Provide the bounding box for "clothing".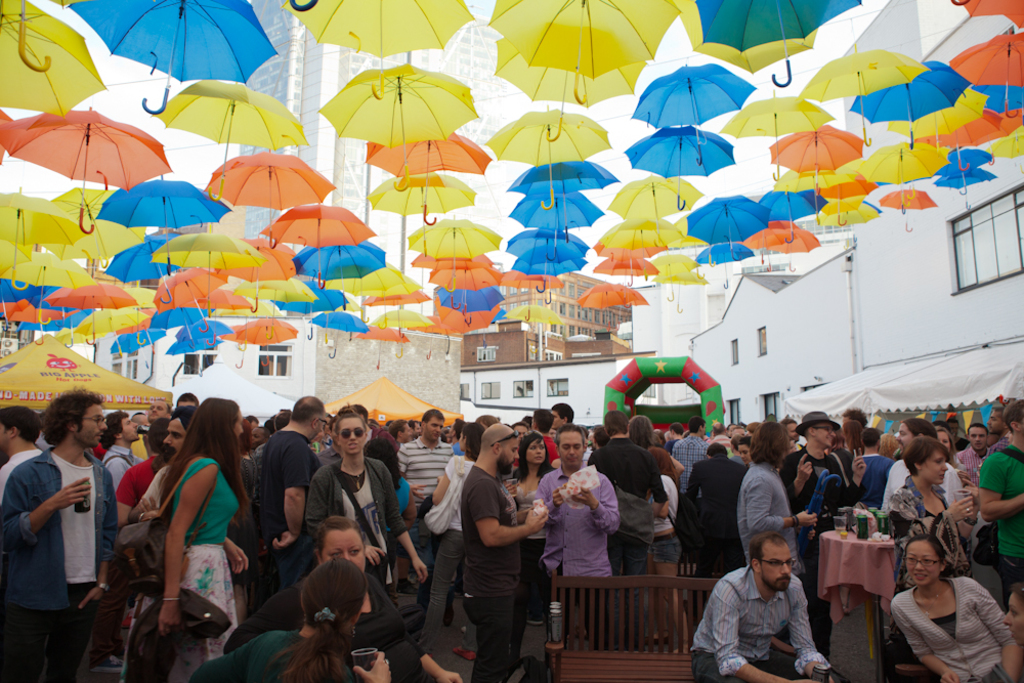
pyautogui.locateOnScreen(654, 451, 690, 483).
